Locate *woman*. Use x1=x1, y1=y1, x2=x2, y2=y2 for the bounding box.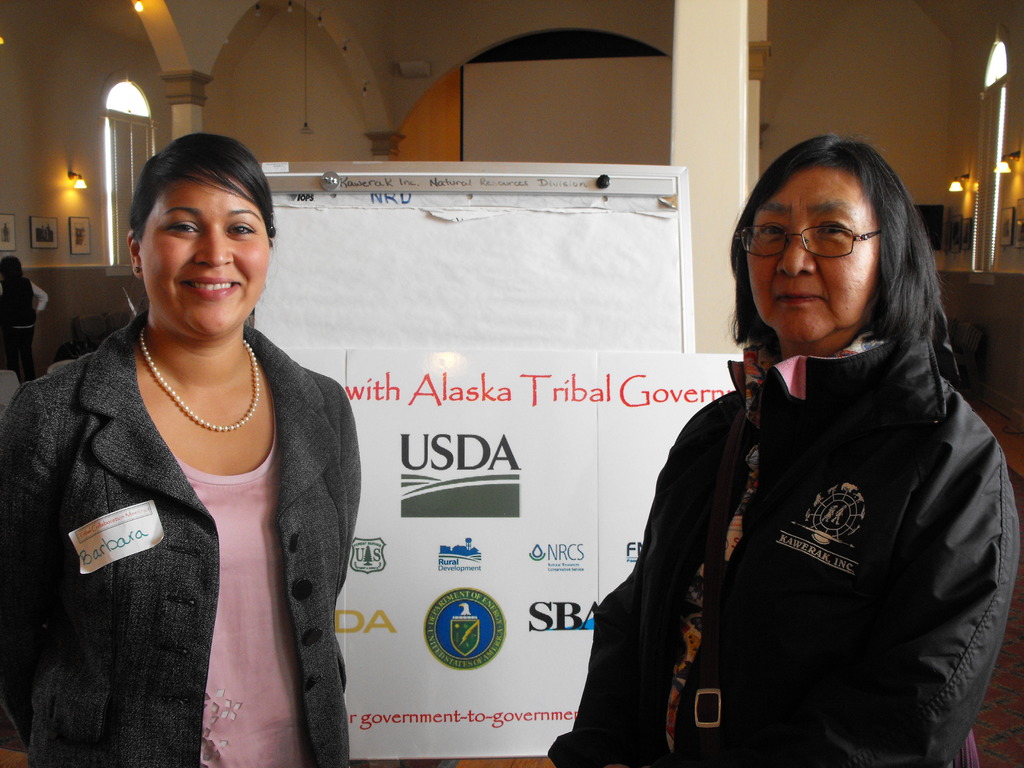
x1=16, y1=135, x2=371, y2=752.
